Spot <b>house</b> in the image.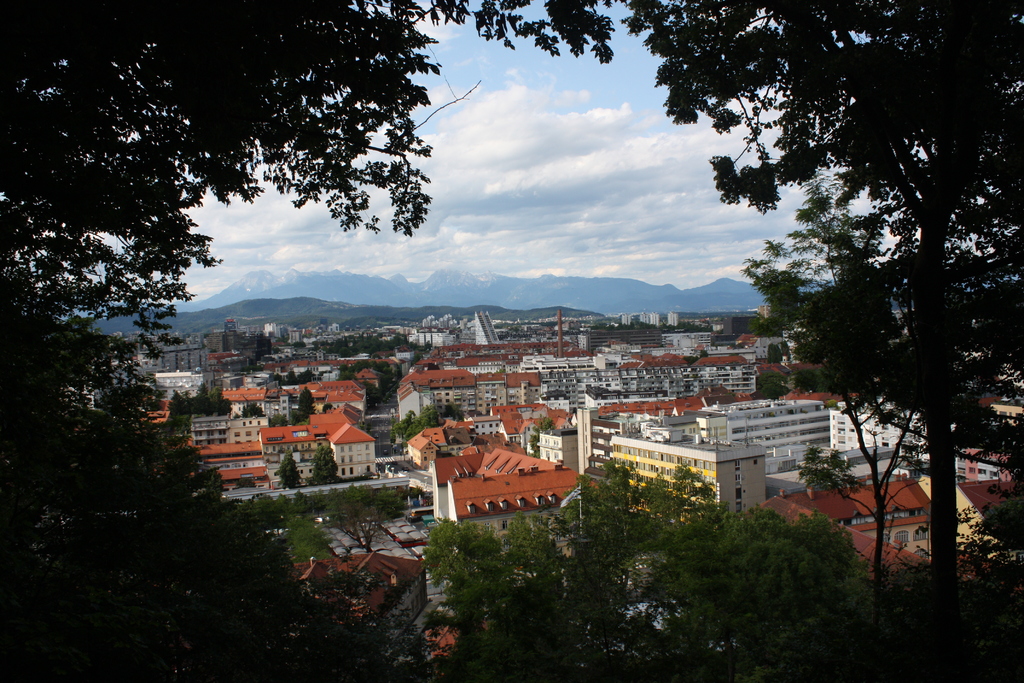
<b>house</b> found at [x1=531, y1=338, x2=579, y2=364].
